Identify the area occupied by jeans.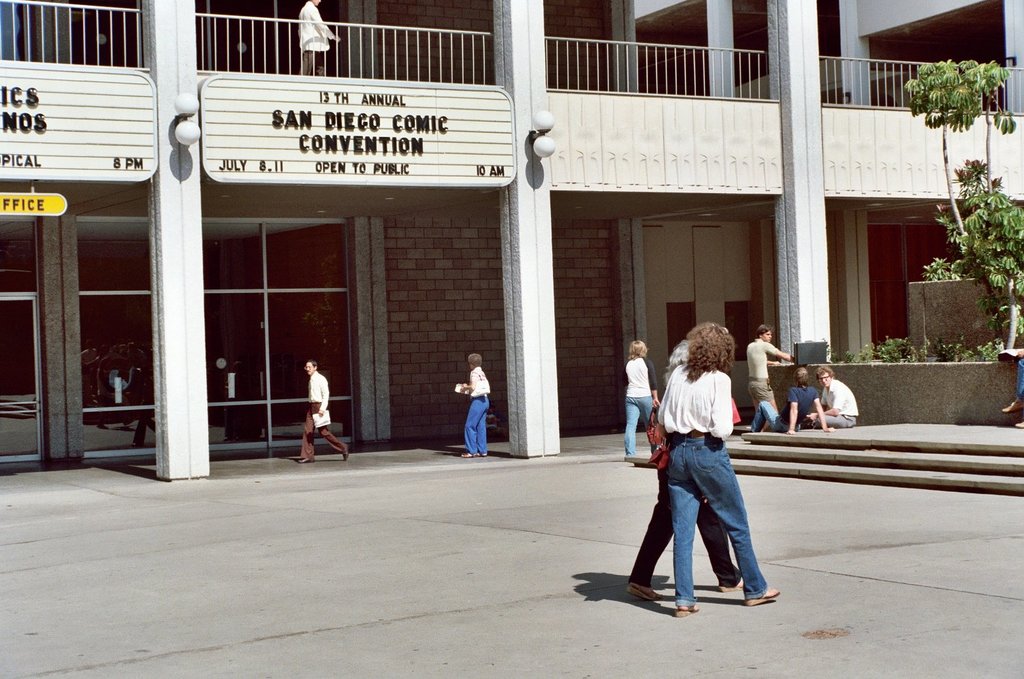
Area: {"left": 752, "top": 400, "right": 787, "bottom": 431}.
